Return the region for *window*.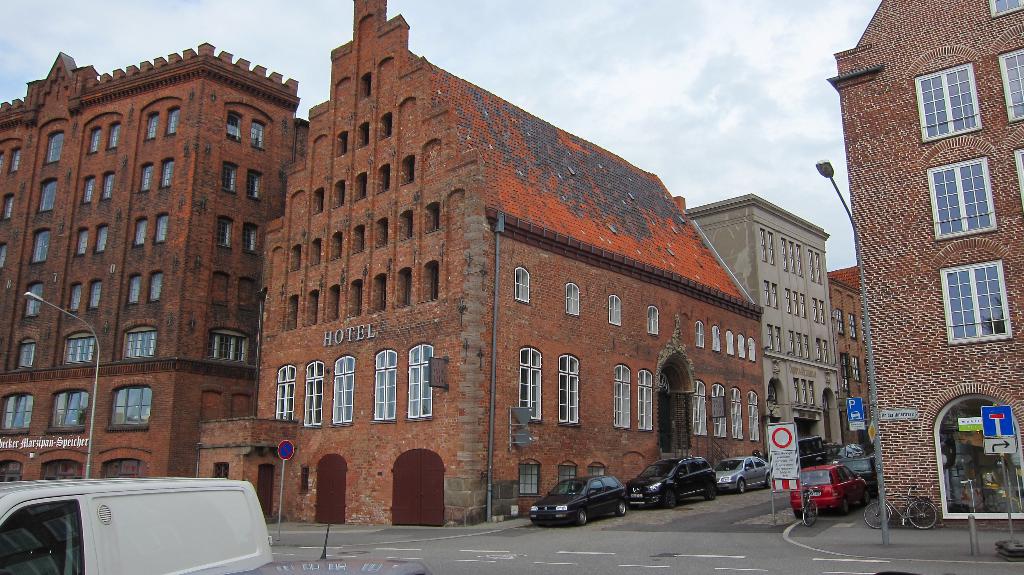
<bbox>88, 219, 118, 255</bbox>.
